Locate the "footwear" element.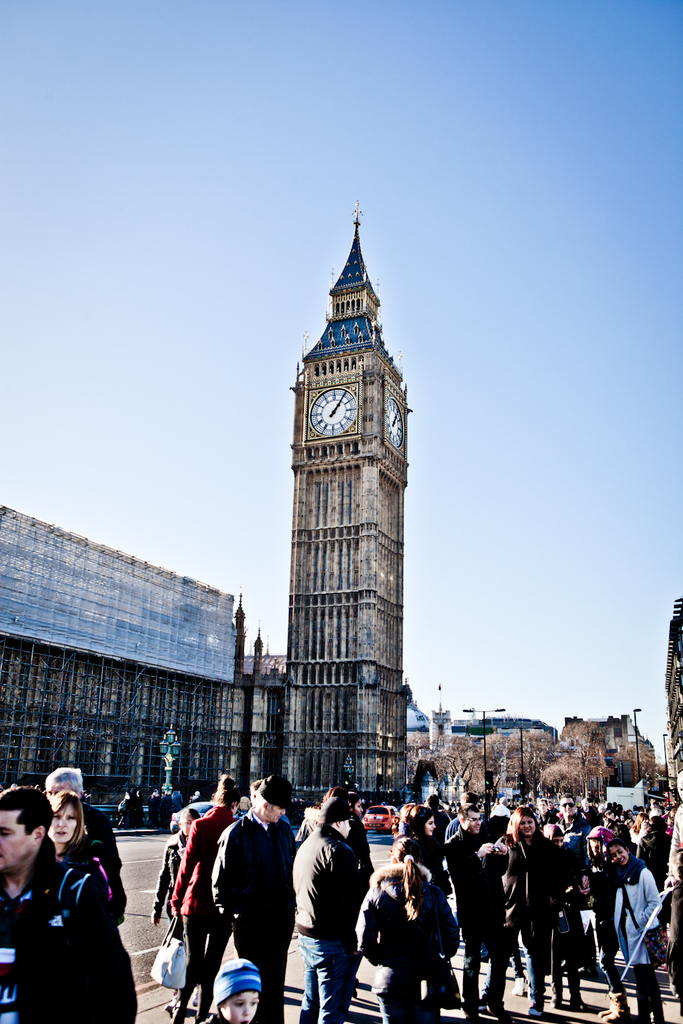
Element bbox: (x1=632, y1=1009, x2=661, y2=1023).
